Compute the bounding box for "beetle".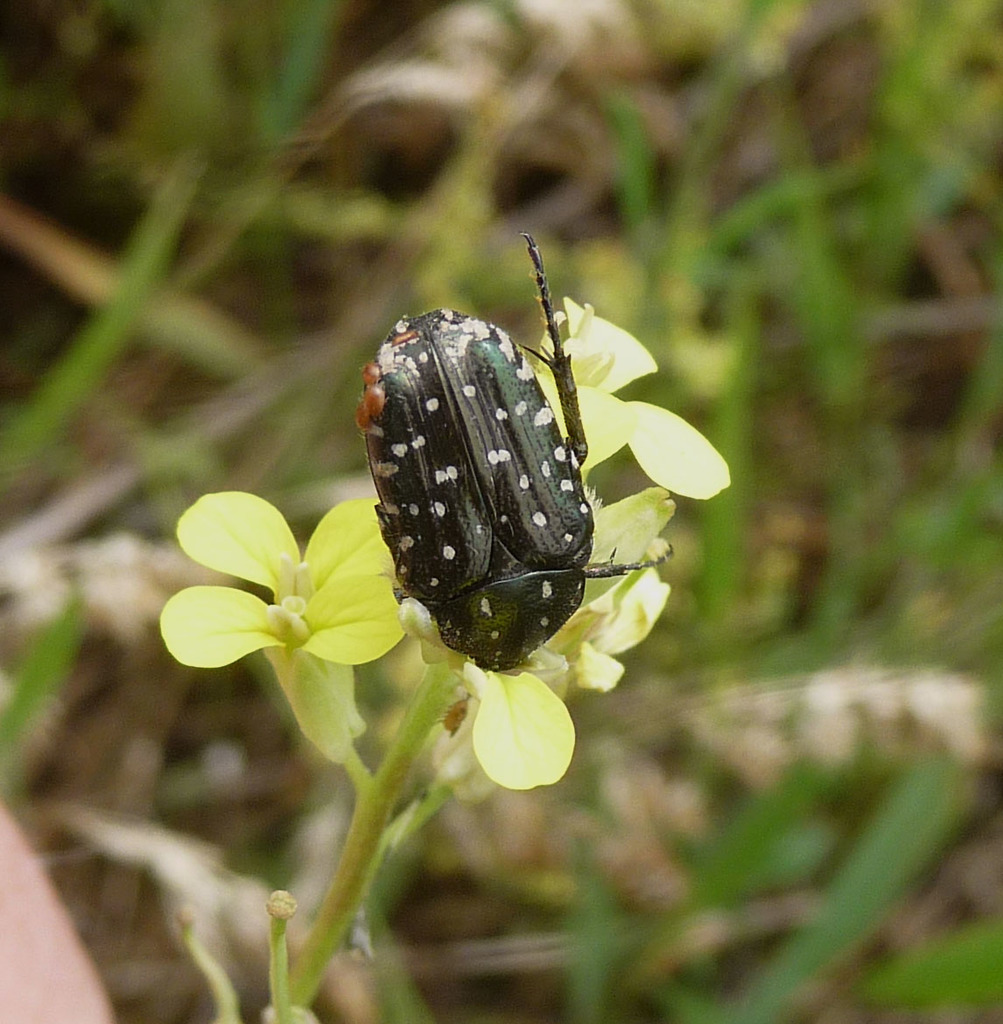
<region>338, 252, 669, 680</region>.
